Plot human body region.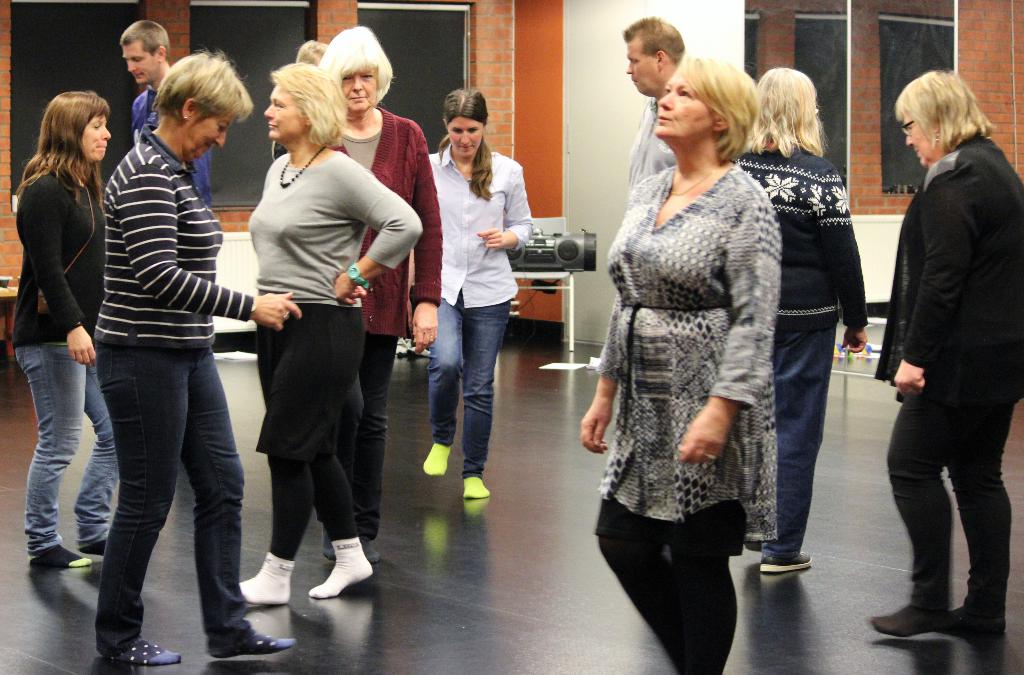
Plotted at [x1=244, y1=65, x2=430, y2=621].
